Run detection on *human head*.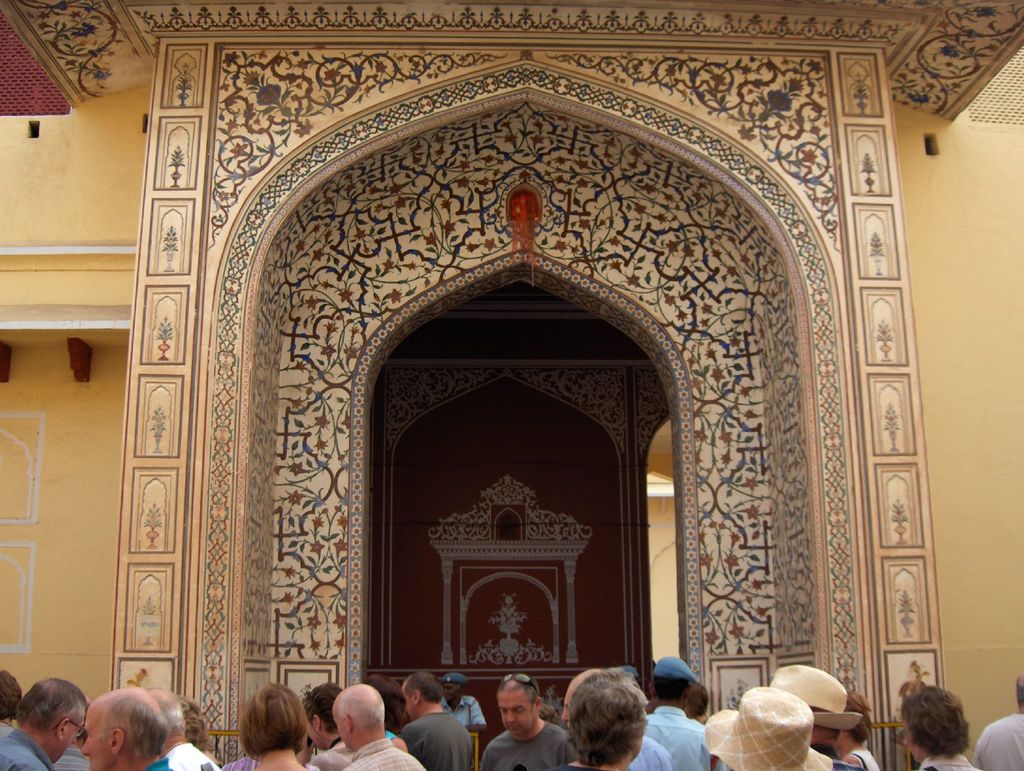
Result: <box>678,681,714,716</box>.
